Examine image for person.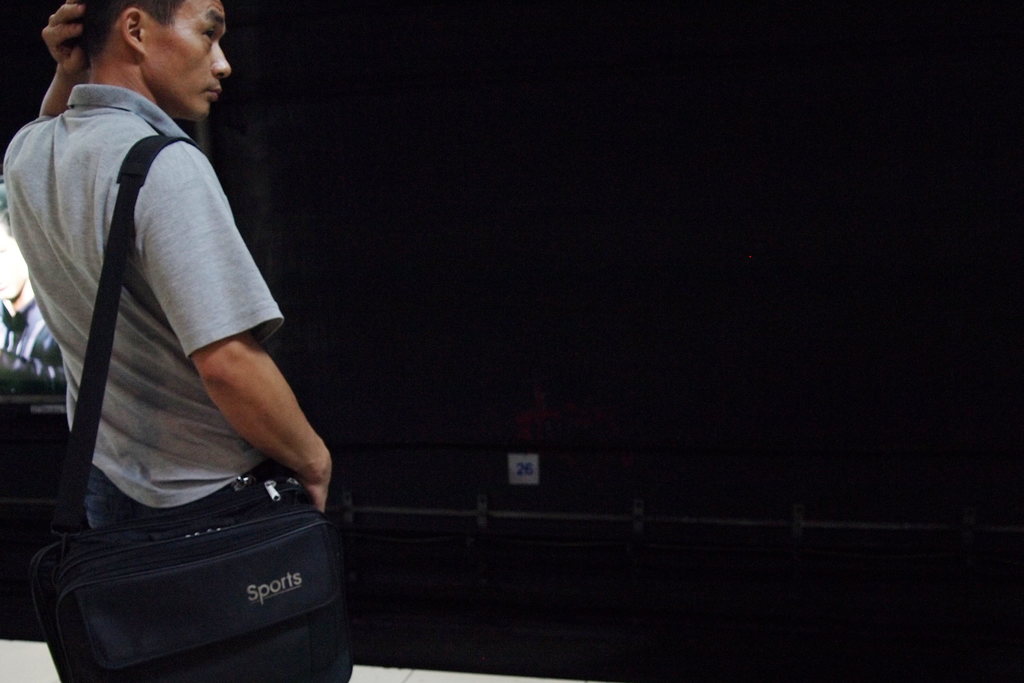
Examination result: 0/0/360/682.
